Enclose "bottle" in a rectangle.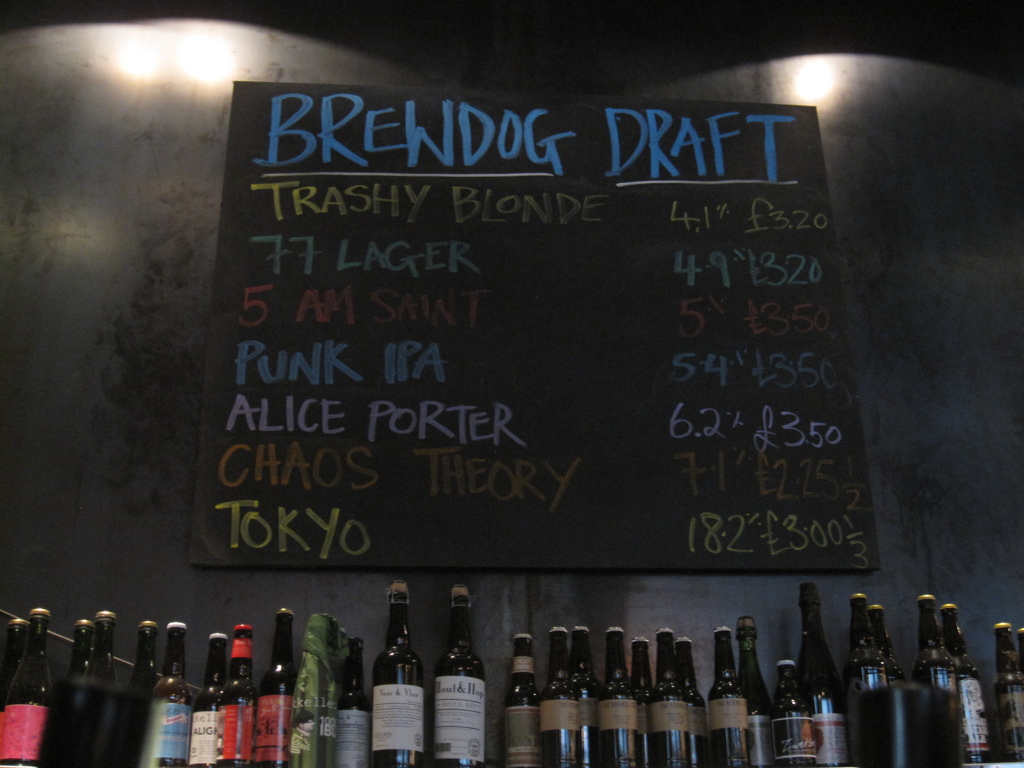
Rect(117, 620, 158, 767).
